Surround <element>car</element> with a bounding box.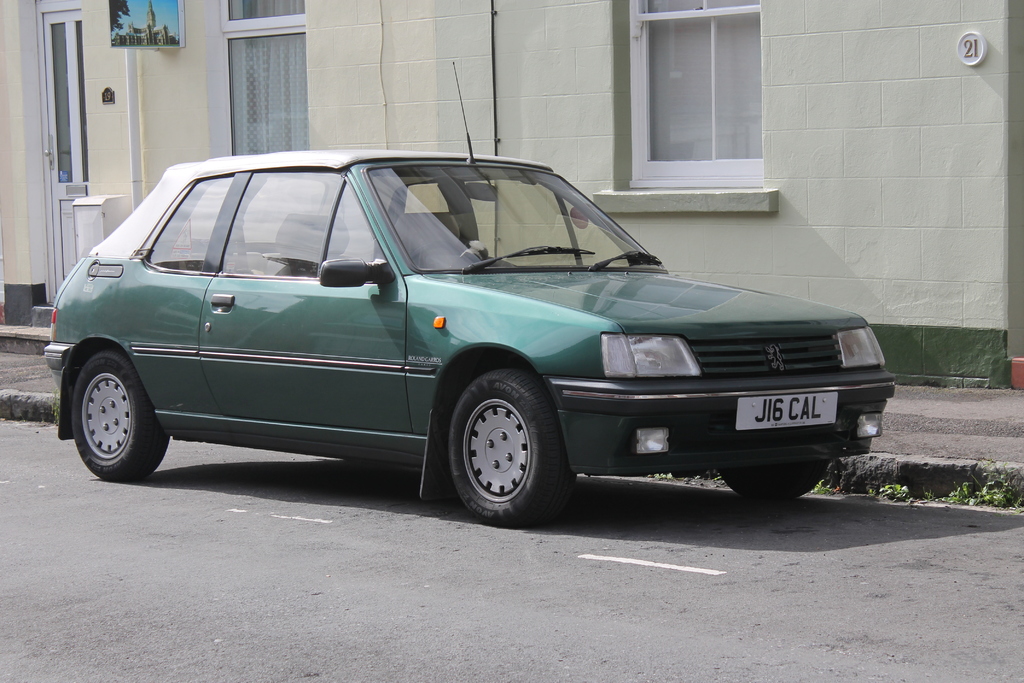
[39, 68, 899, 527].
